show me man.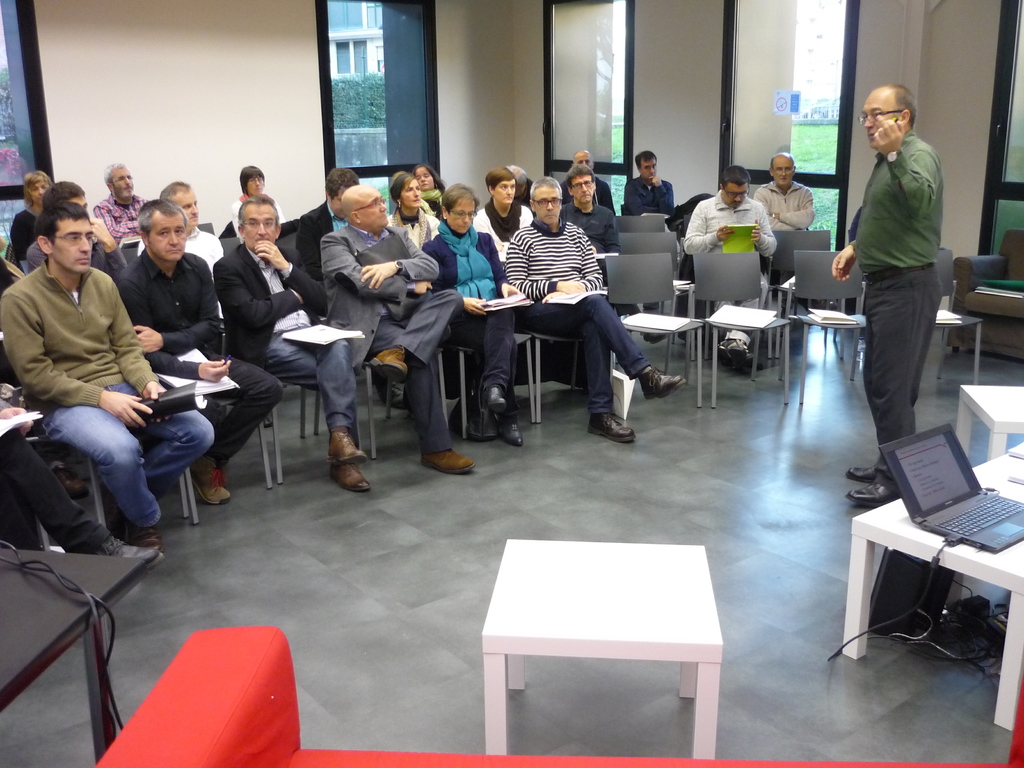
man is here: <box>28,179,128,273</box>.
